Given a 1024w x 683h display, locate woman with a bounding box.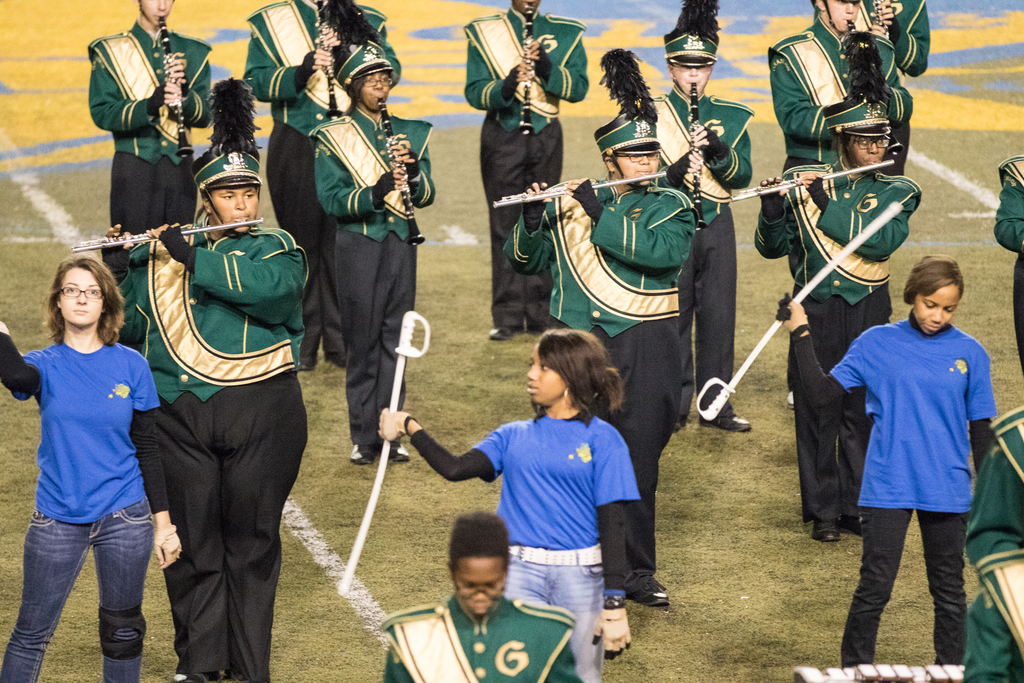
Located: {"left": 378, "top": 325, "right": 637, "bottom": 682}.
